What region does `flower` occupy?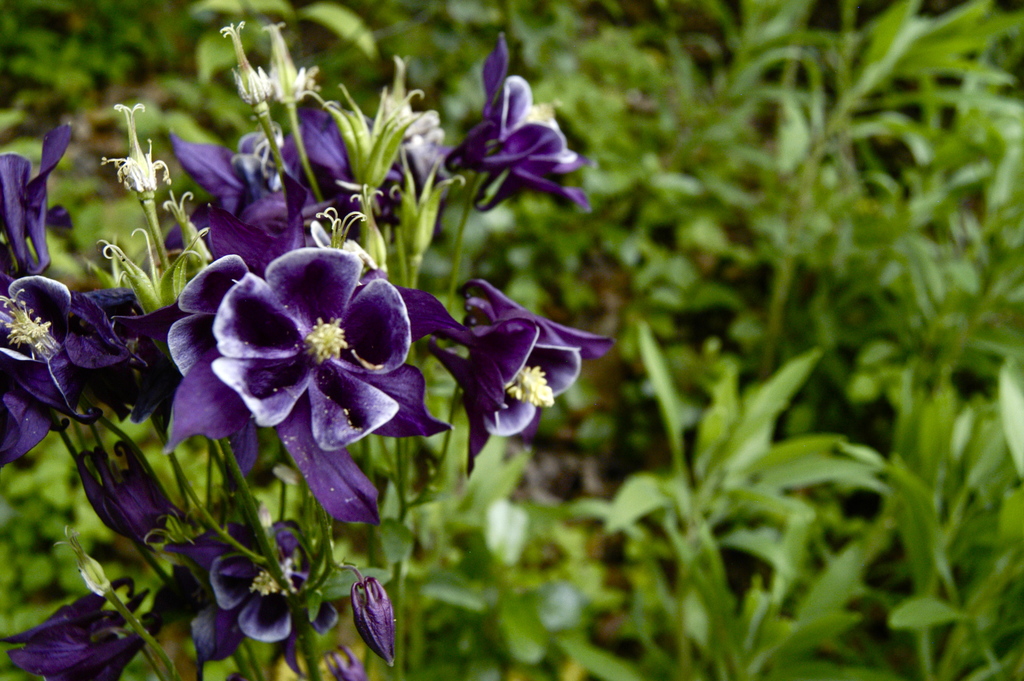
161:211:440:511.
